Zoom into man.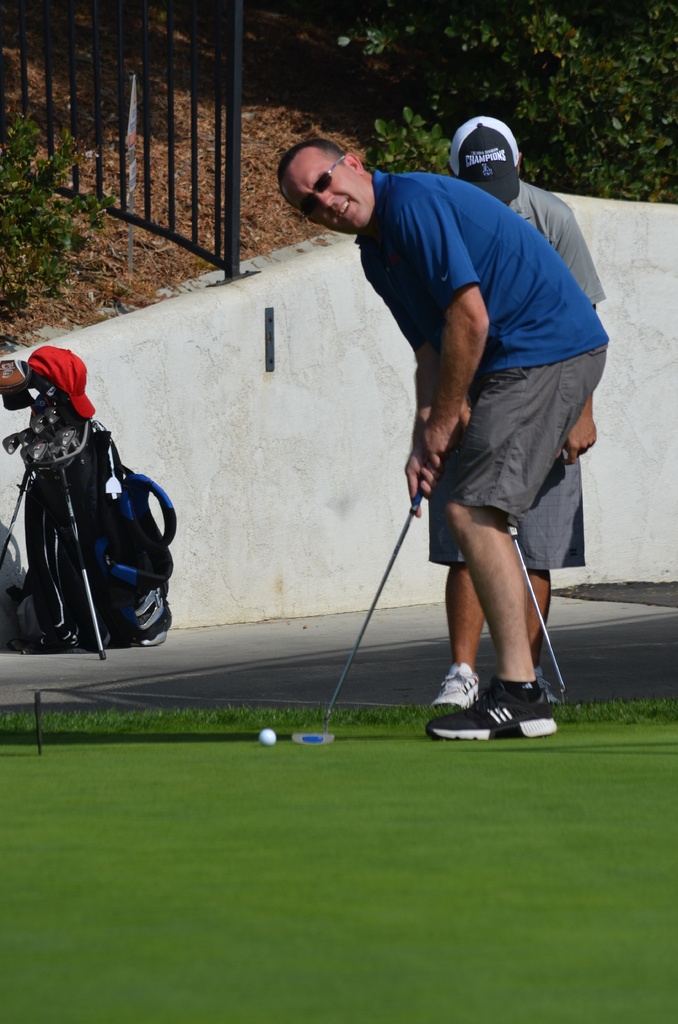
Zoom target: x1=270 y1=125 x2=609 y2=746.
